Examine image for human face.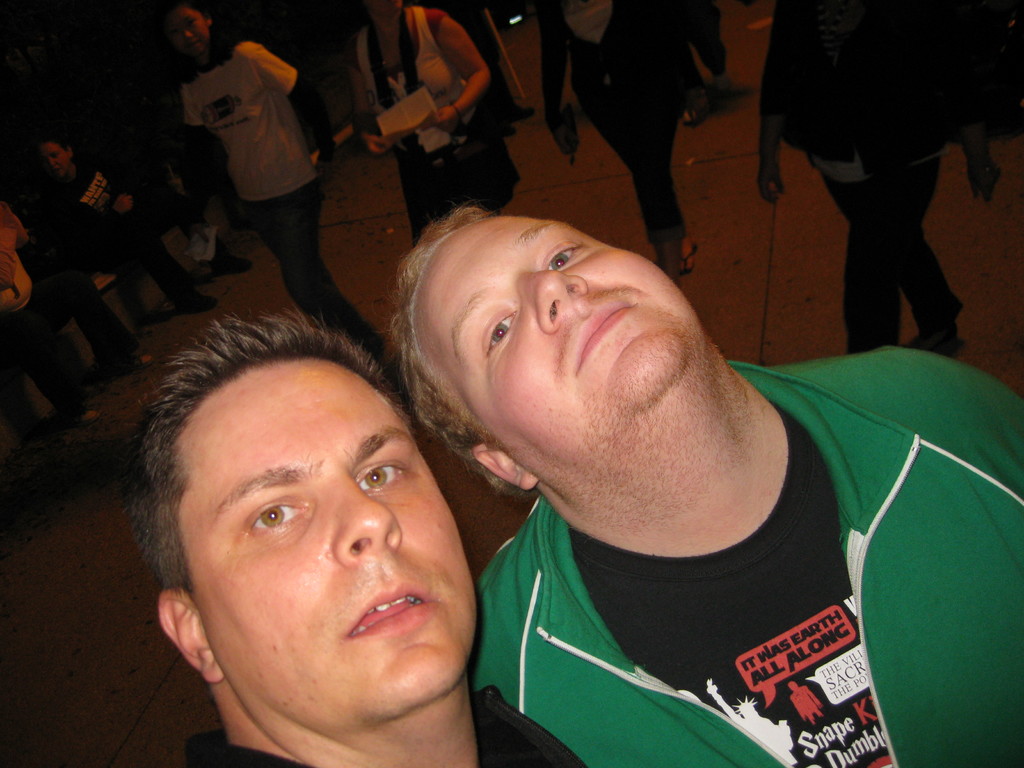
Examination result: pyautogui.locateOnScreen(415, 217, 697, 450).
